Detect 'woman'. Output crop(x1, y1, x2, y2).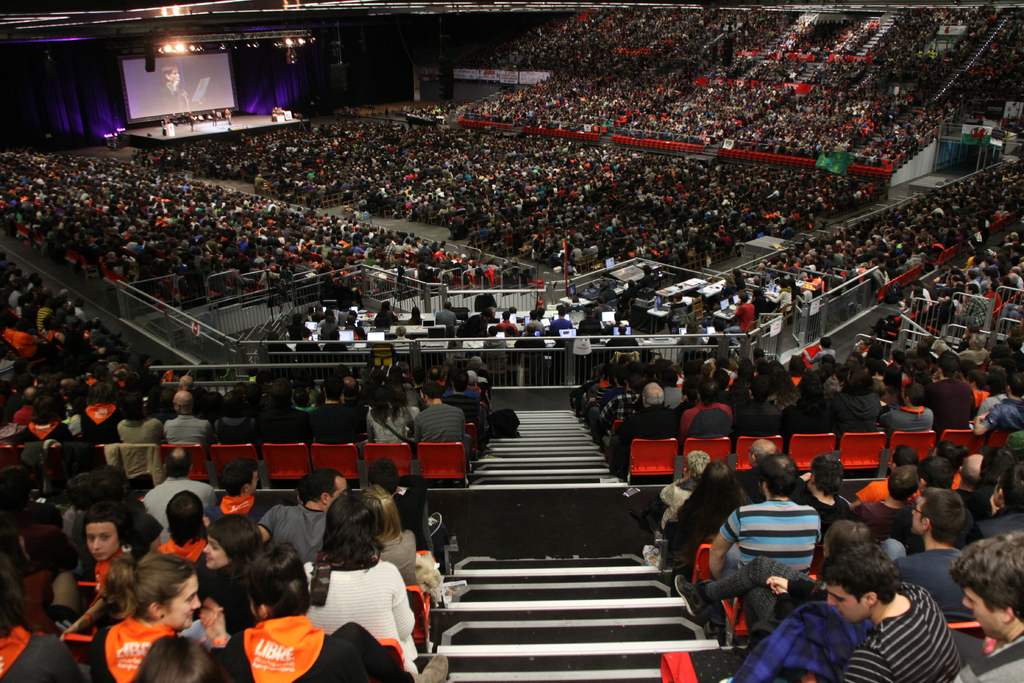
crop(220, 540, 411, 682).
